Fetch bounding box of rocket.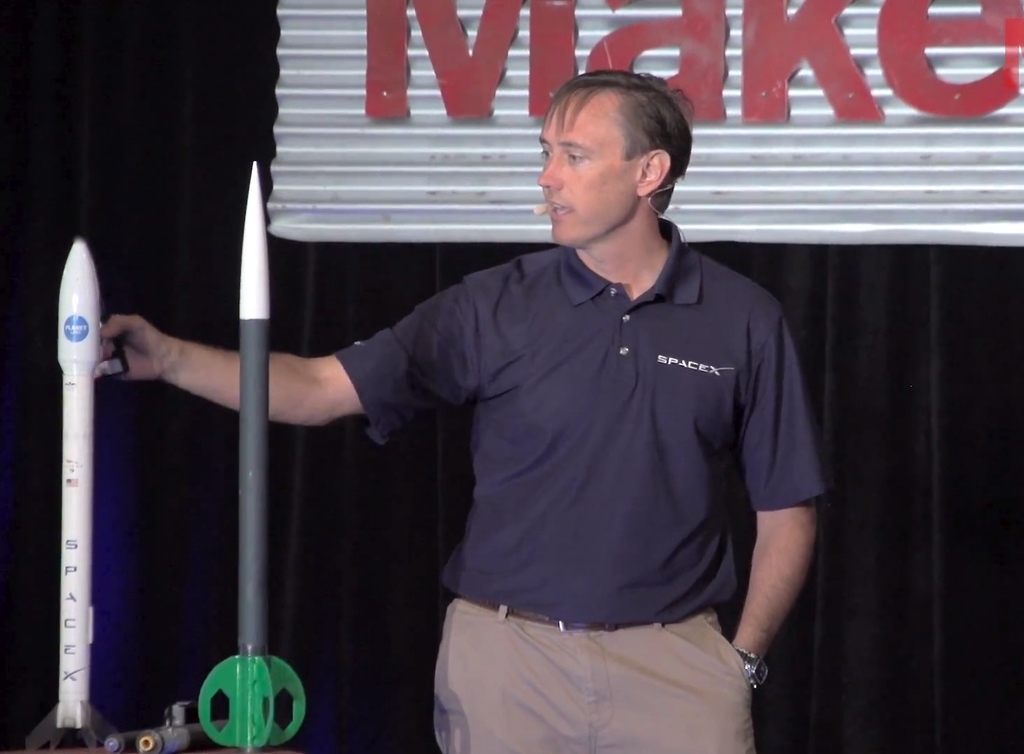
Bbox: bbox(58, 241, 104, 732).
